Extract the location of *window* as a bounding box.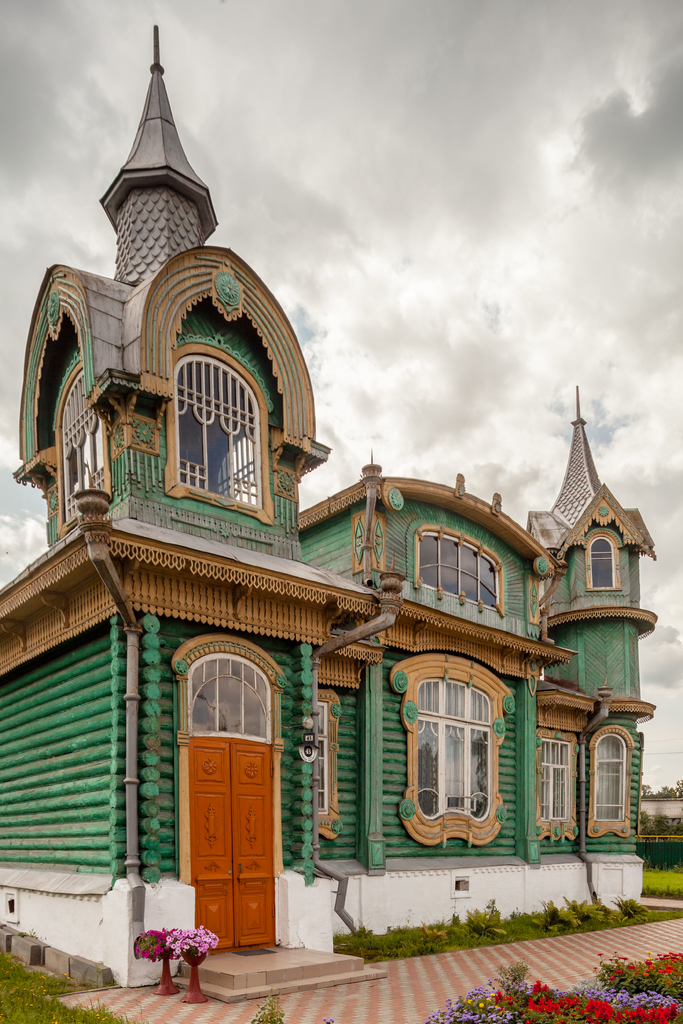
(left=589, top=537, right=626, bottom=589).
